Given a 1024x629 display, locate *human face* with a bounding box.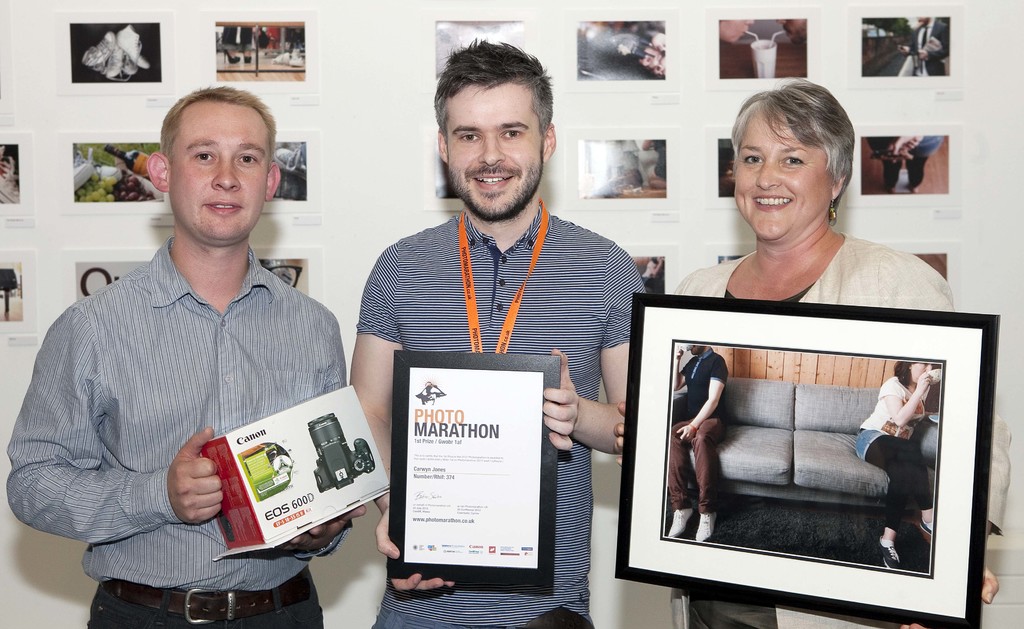
Located: (left=735, top=111, right=830, bottom=241).
